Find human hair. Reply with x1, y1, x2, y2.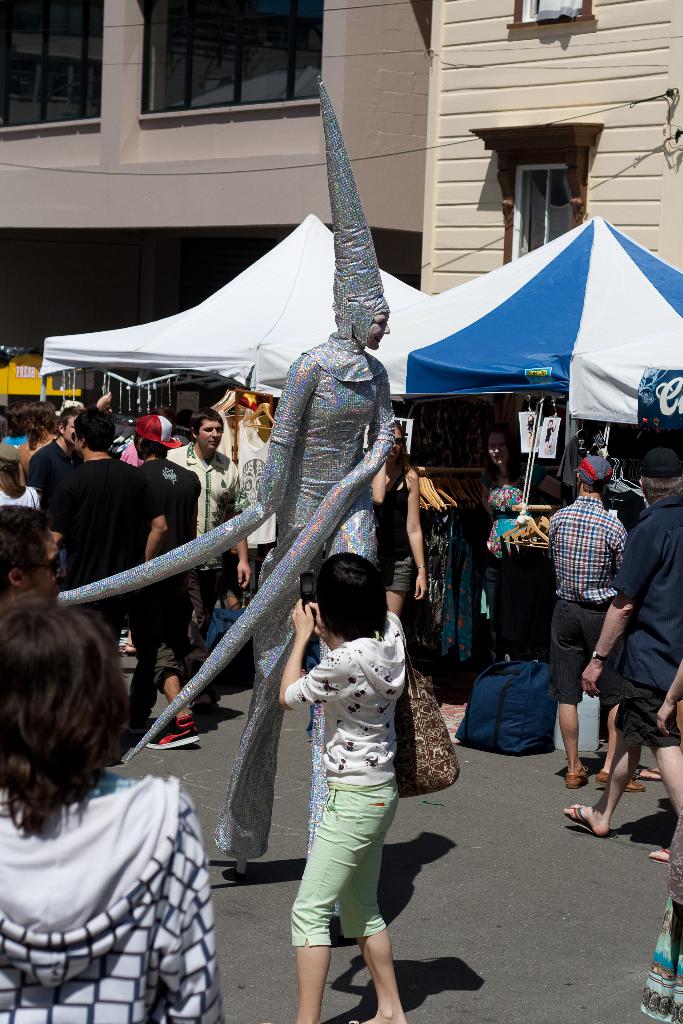
638, 474, 682, 505.
